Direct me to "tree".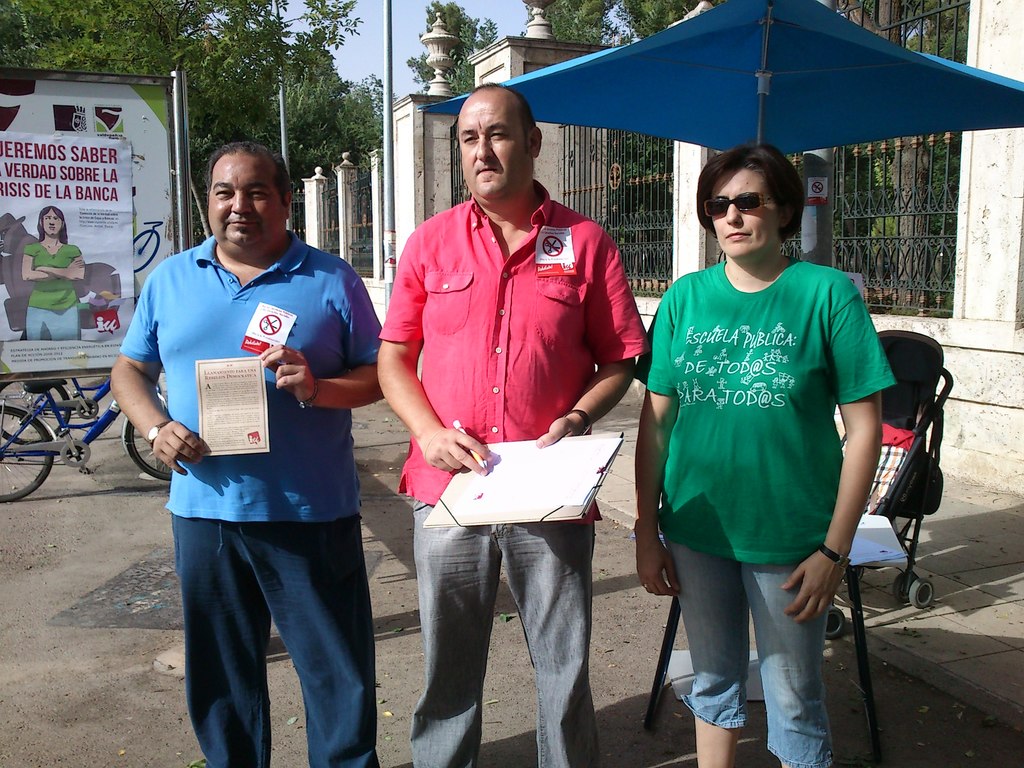
Direction: x1=0, y1=0, x2=202, y2=84.
